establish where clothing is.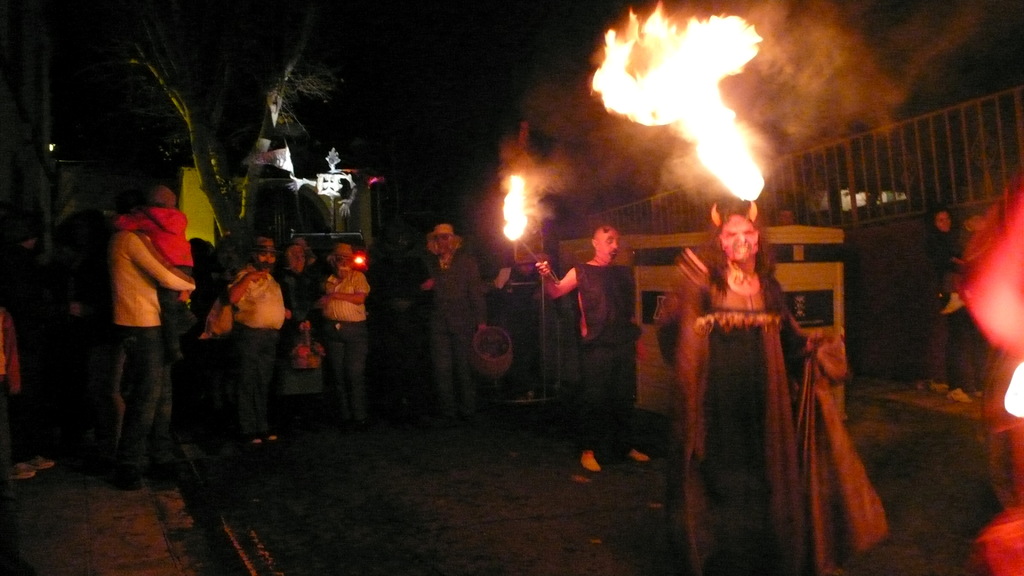
Established at <region>941, 229, 987, 389</region>.
